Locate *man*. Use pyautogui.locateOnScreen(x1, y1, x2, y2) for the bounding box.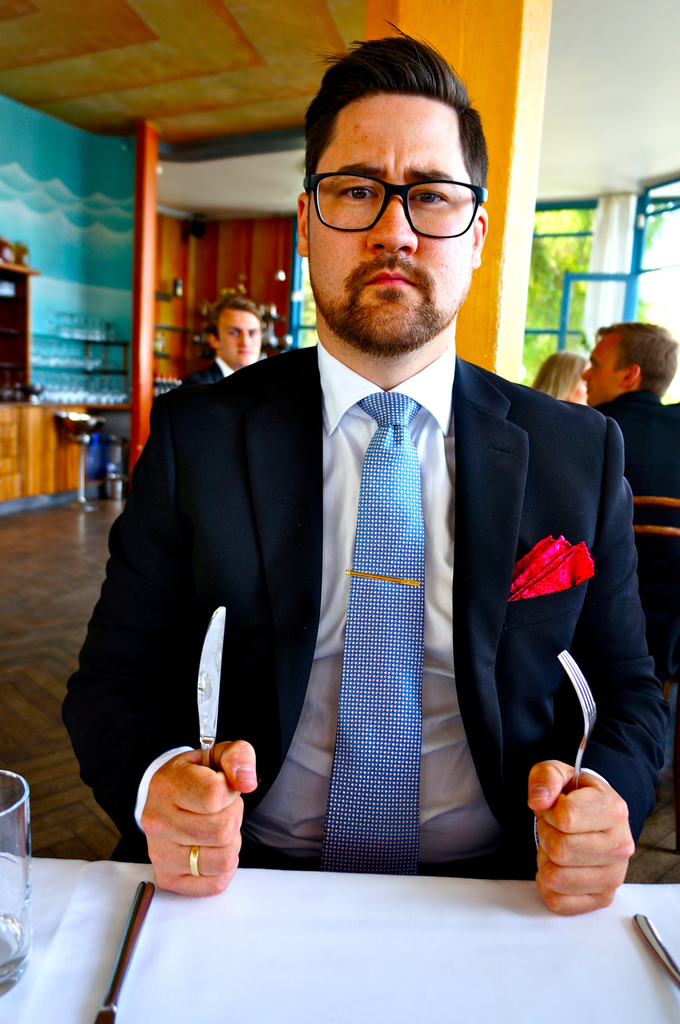
pyautogui.locateOnScreen(160, 295, 267, 397).
